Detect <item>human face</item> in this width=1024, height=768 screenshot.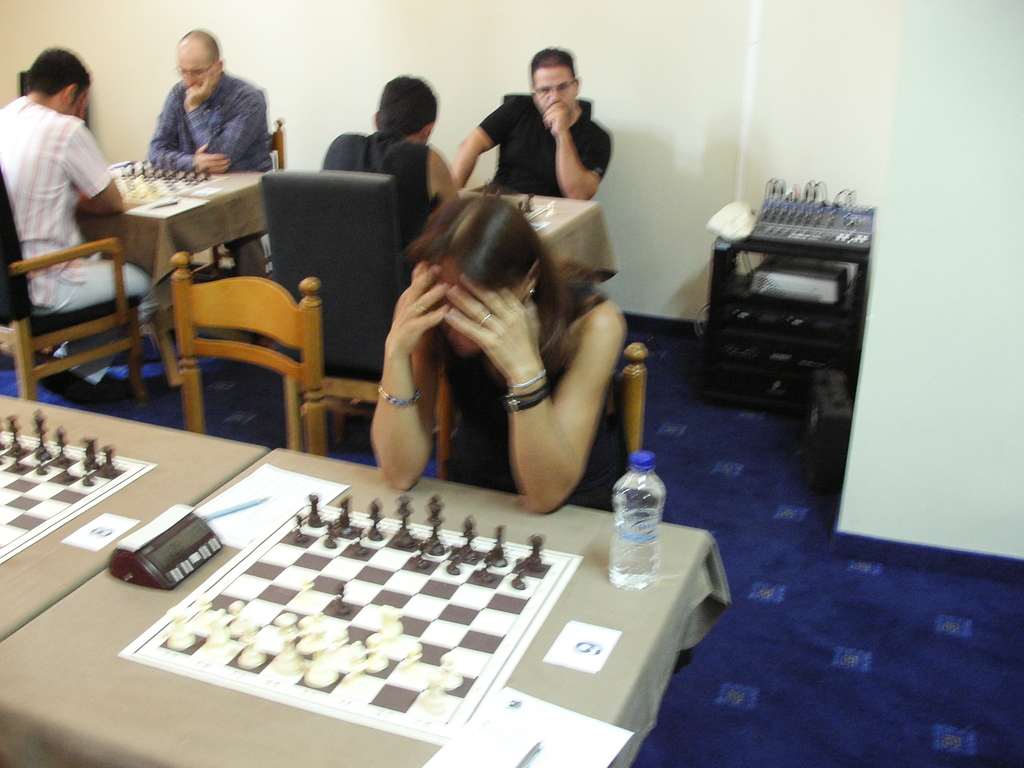
Detection: [x1=413, y1=254, x2=530, y2=353].
